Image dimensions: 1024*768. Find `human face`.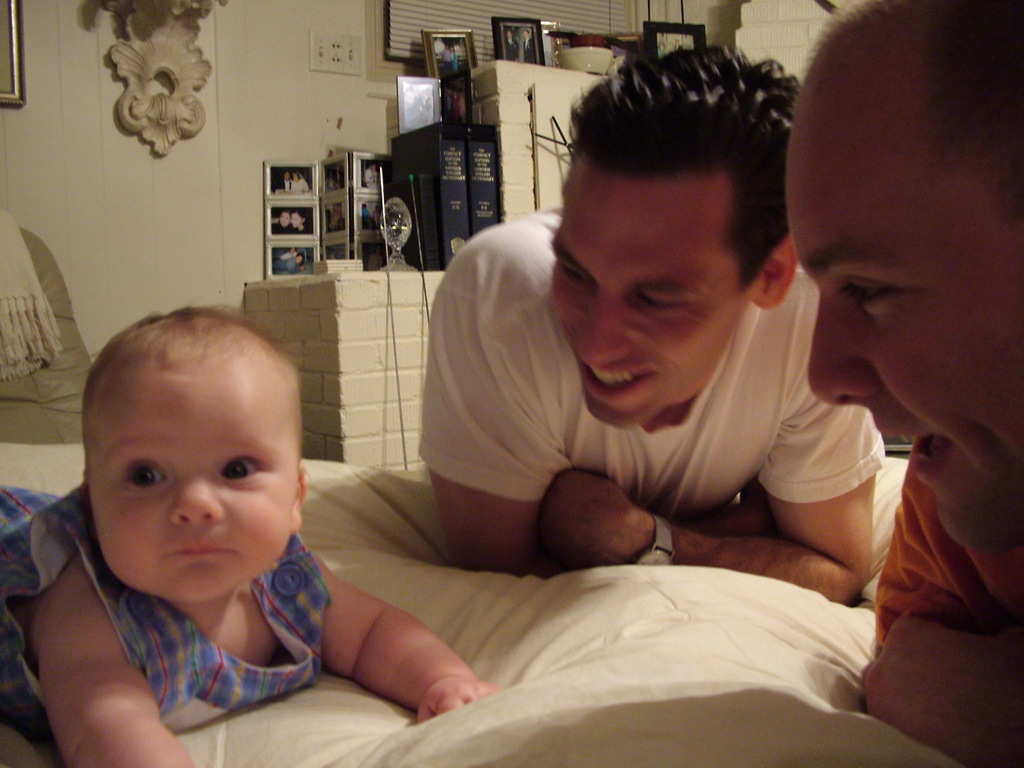
{"left": 787, "top": 133, "right": 1023, "bottom": 553}.
